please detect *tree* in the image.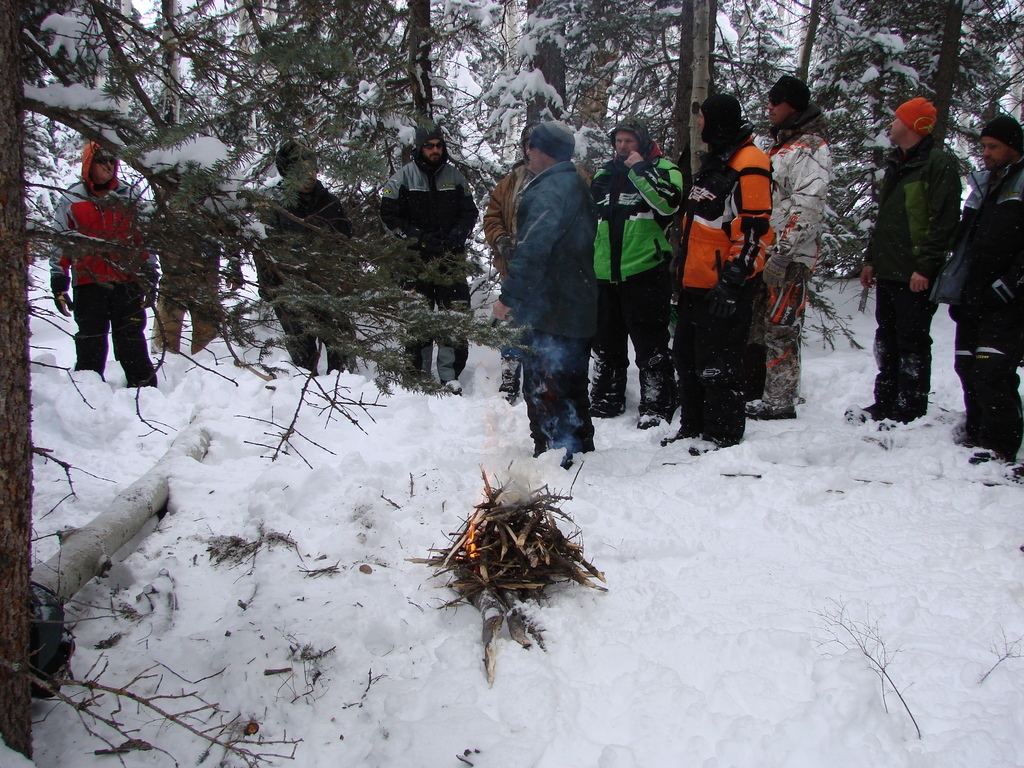
box=[0, 0, 530, 767].
